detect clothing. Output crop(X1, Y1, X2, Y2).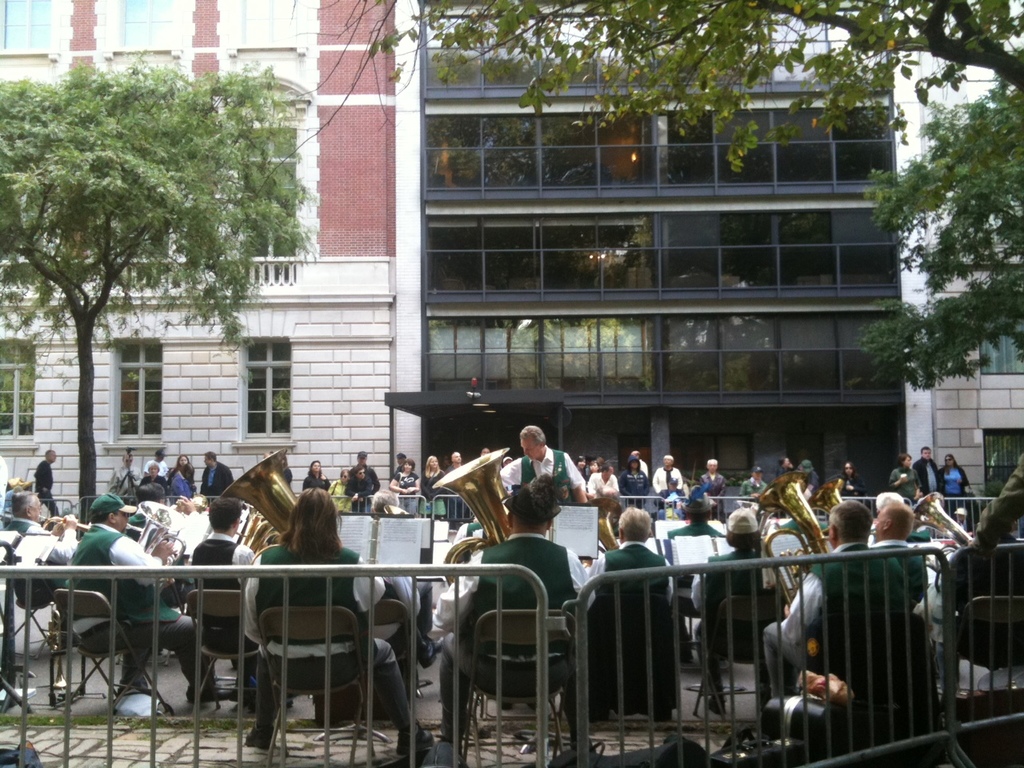
crop(63, 522, 218, 687).
